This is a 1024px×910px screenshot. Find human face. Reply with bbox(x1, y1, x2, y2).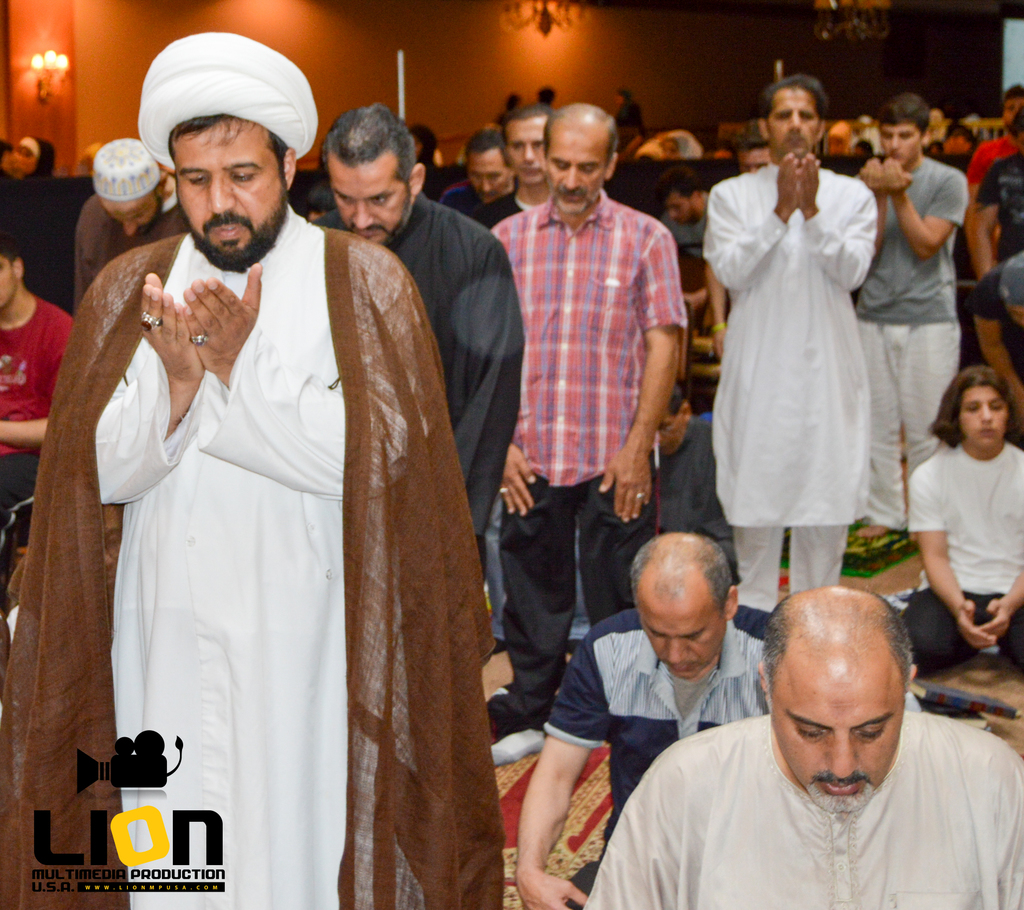
bbox(472, 159, 508, 198).
